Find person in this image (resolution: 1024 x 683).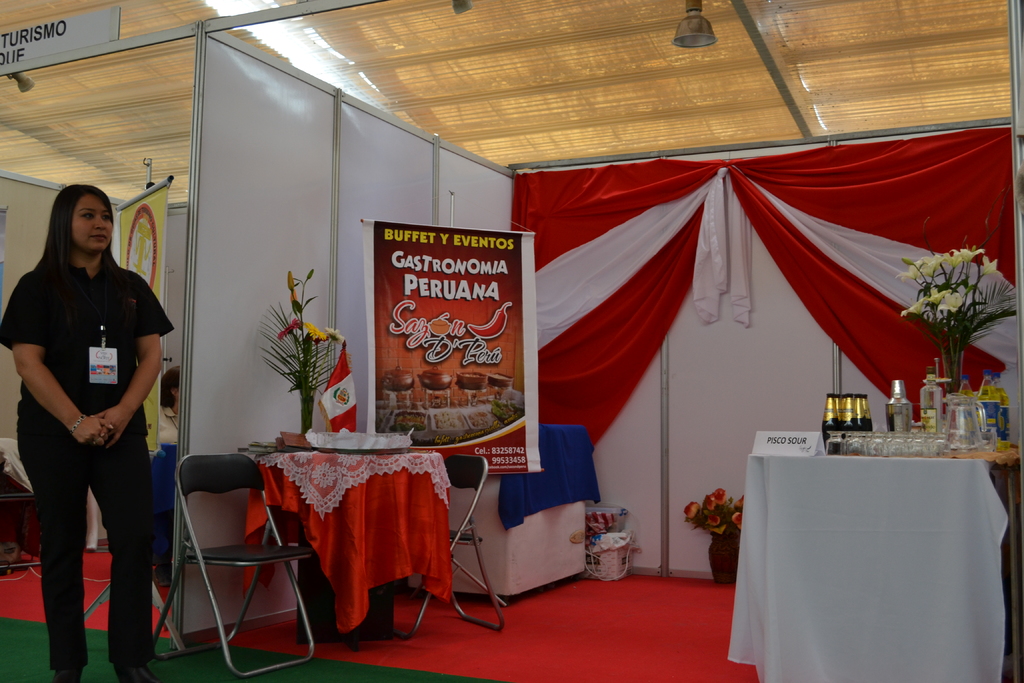
(2, 179, 178, 682).
